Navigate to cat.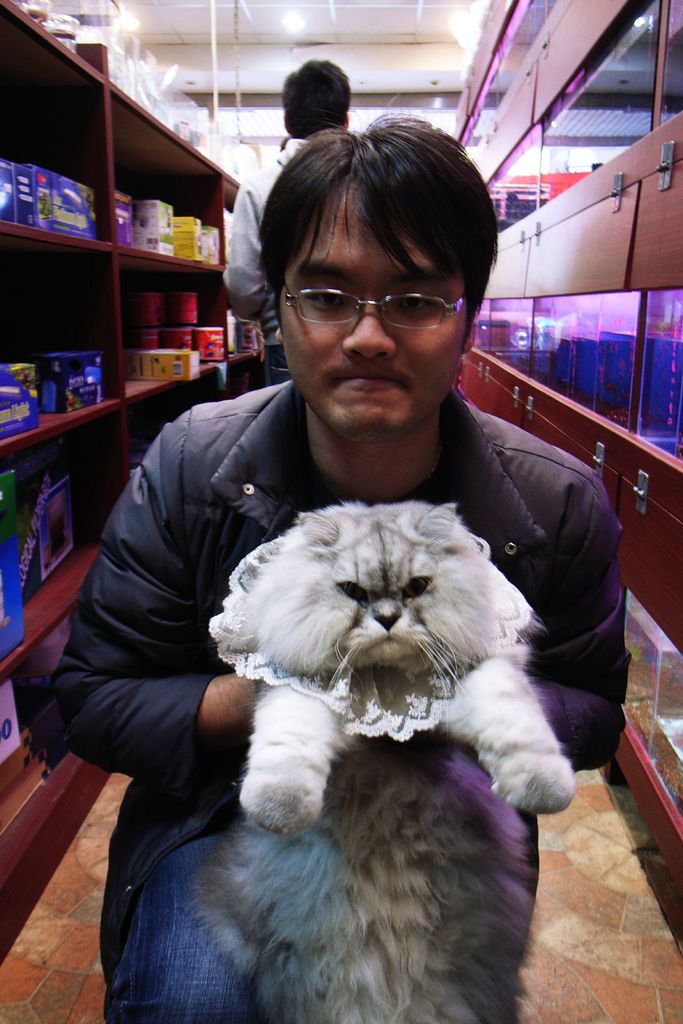
Navigation target: pyautogui.locateOnScreen(204, 504, 568, 1023).
